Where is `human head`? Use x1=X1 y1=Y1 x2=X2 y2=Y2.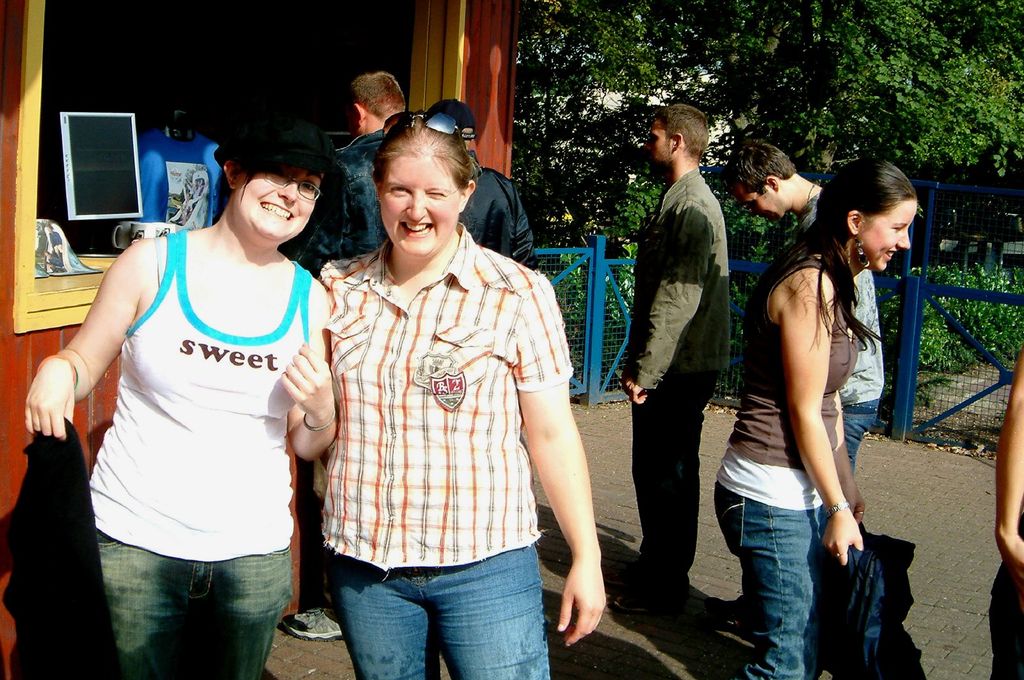
x1=349 y1=74 x2=408 y2=134.
